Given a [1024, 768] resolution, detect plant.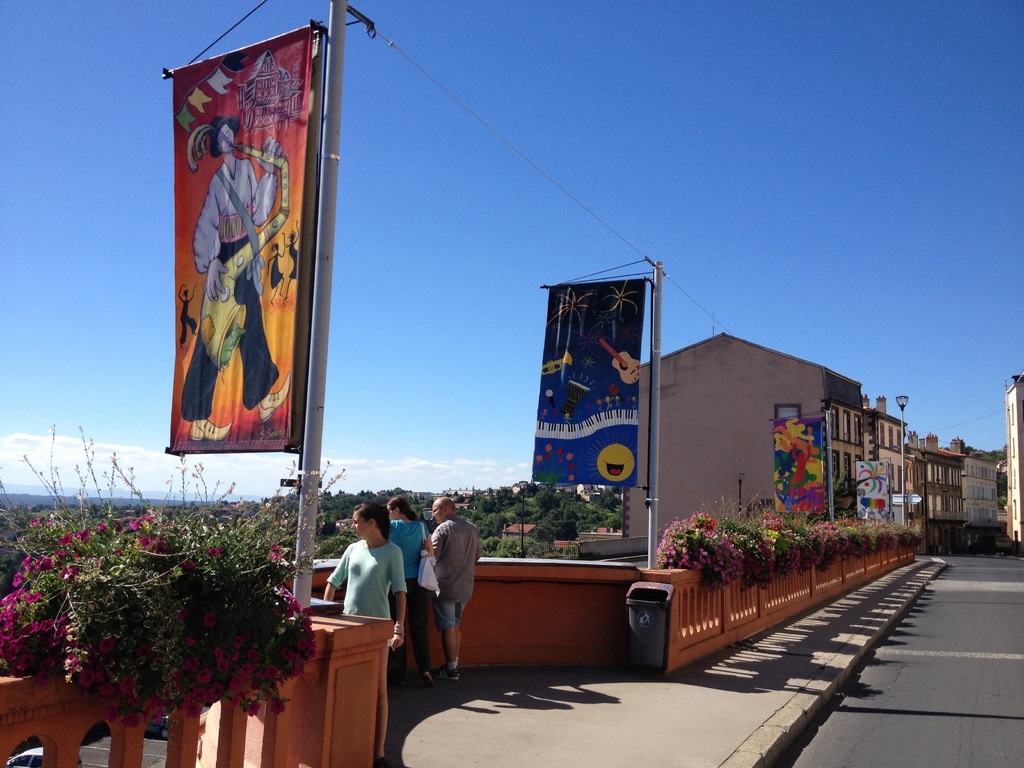
x1=842 y1=512 x2=860 y2=559.
